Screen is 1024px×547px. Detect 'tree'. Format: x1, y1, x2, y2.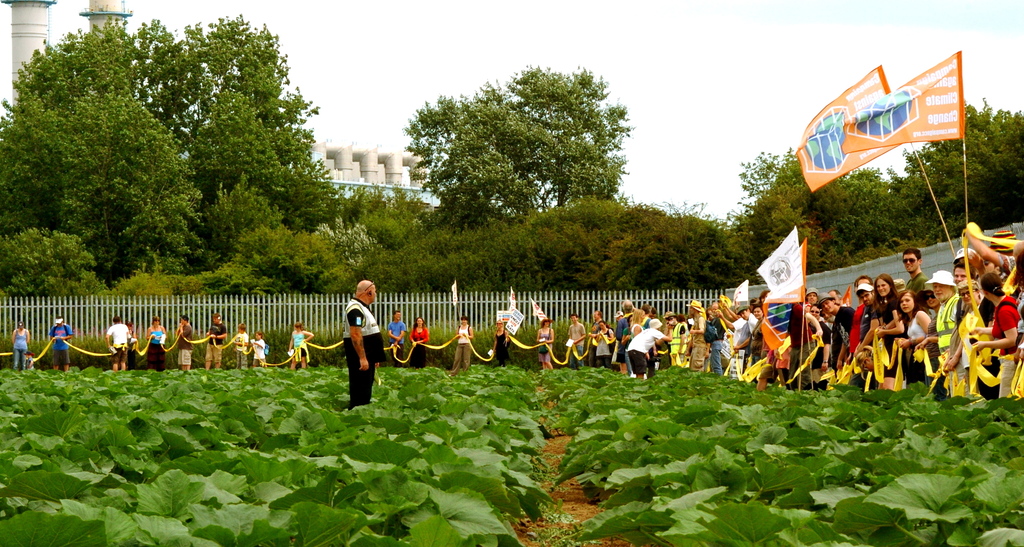
397, 86, 548, 221.
